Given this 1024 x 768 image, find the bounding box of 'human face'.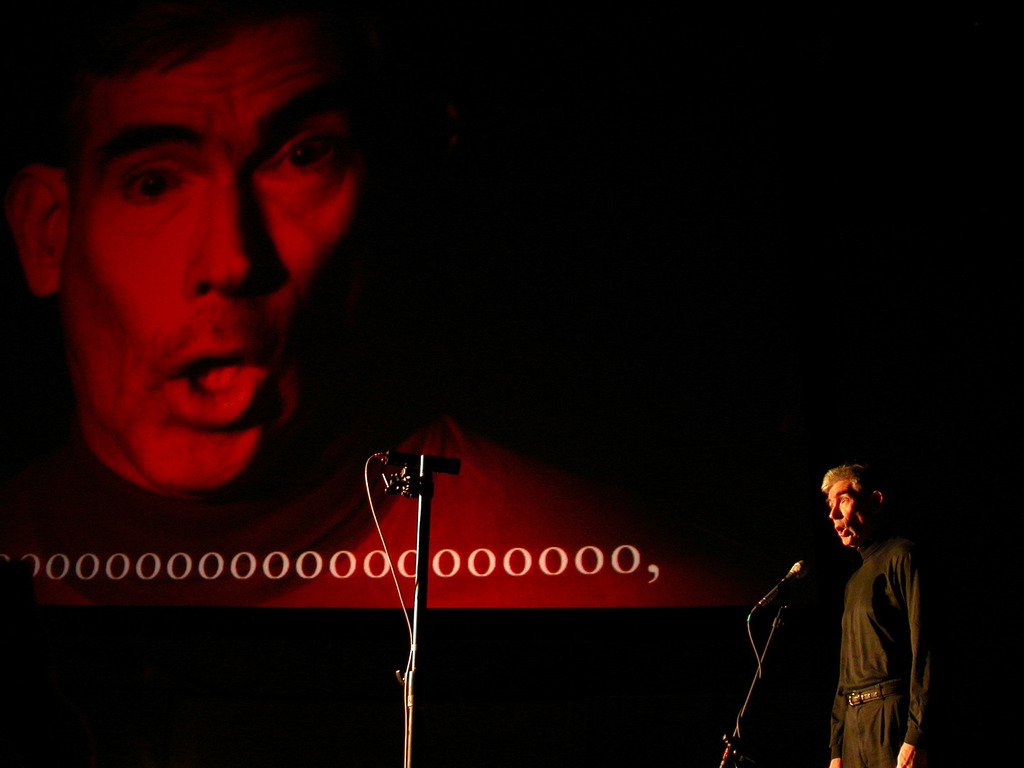
[left=62, top=28, right=362, bottom=495].
